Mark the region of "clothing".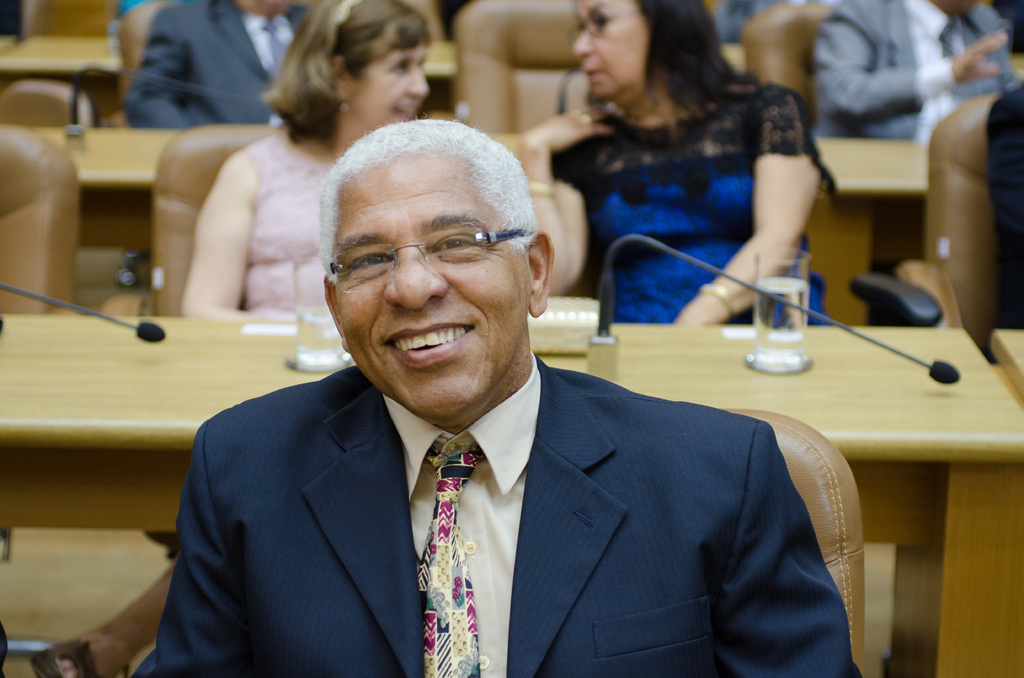
Region: 122, 0, 309, 127.
